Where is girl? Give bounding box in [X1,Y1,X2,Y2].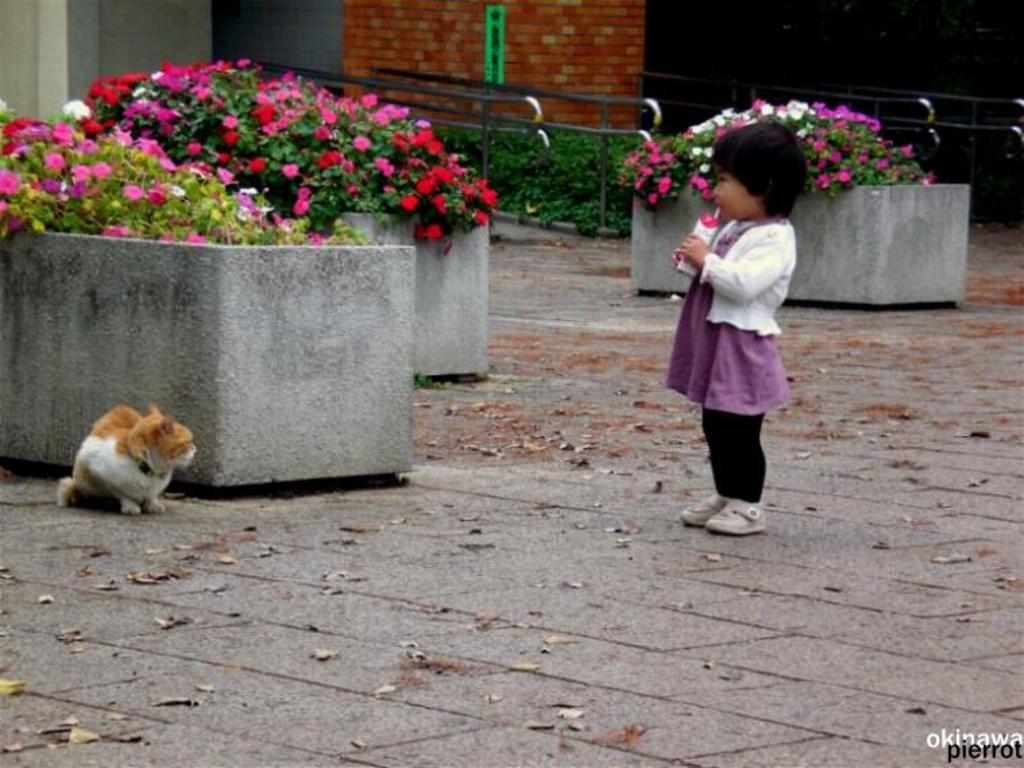
[665,117,807,534].
